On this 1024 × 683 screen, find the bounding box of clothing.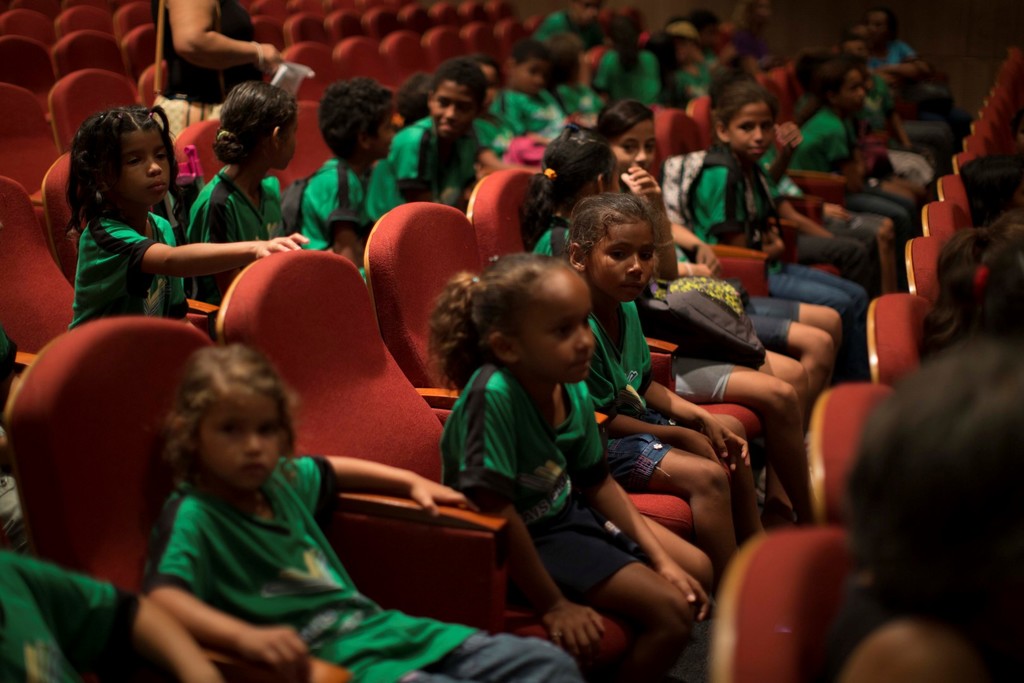
Bounding box: Rect(499, 355, 603, 525).
